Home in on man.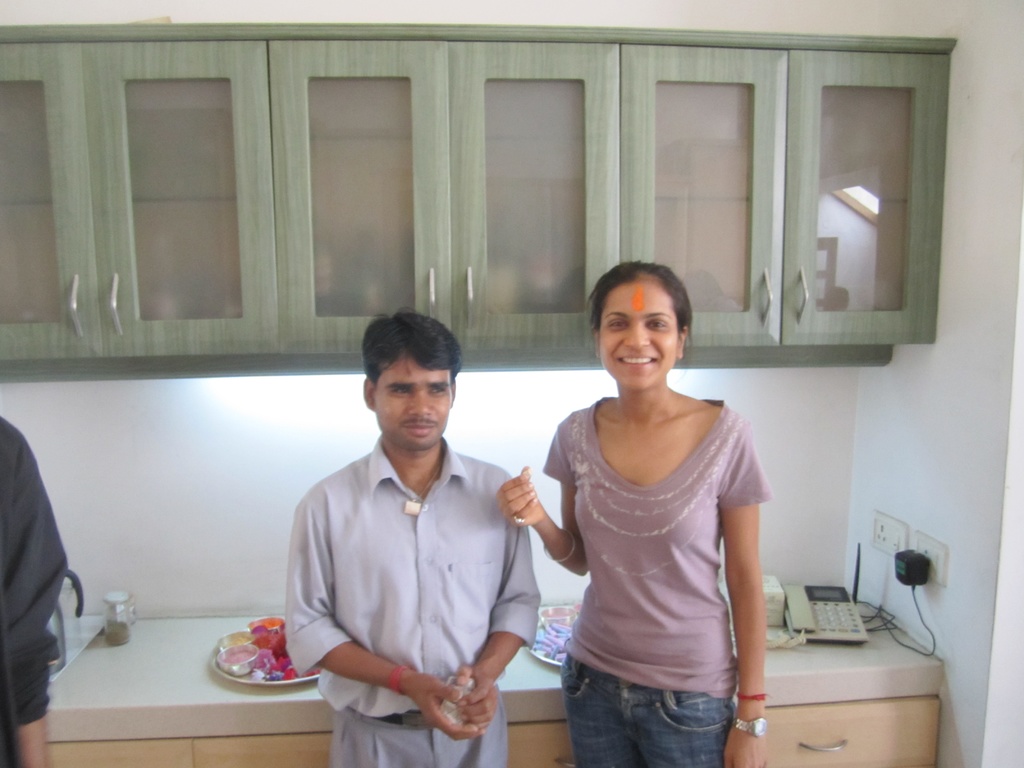
Homed in at Rect(240, 303, 545, 767).
